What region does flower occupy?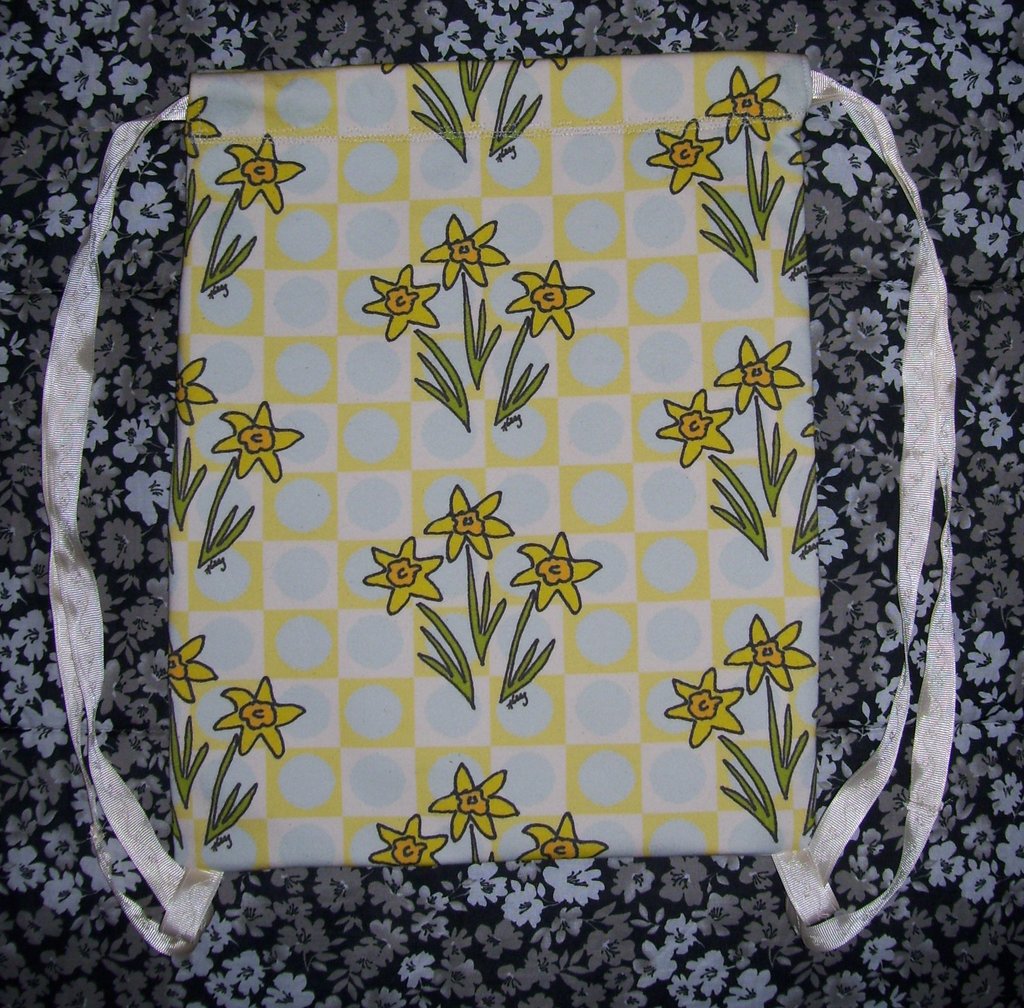
box(506, 255, 599, 338).
